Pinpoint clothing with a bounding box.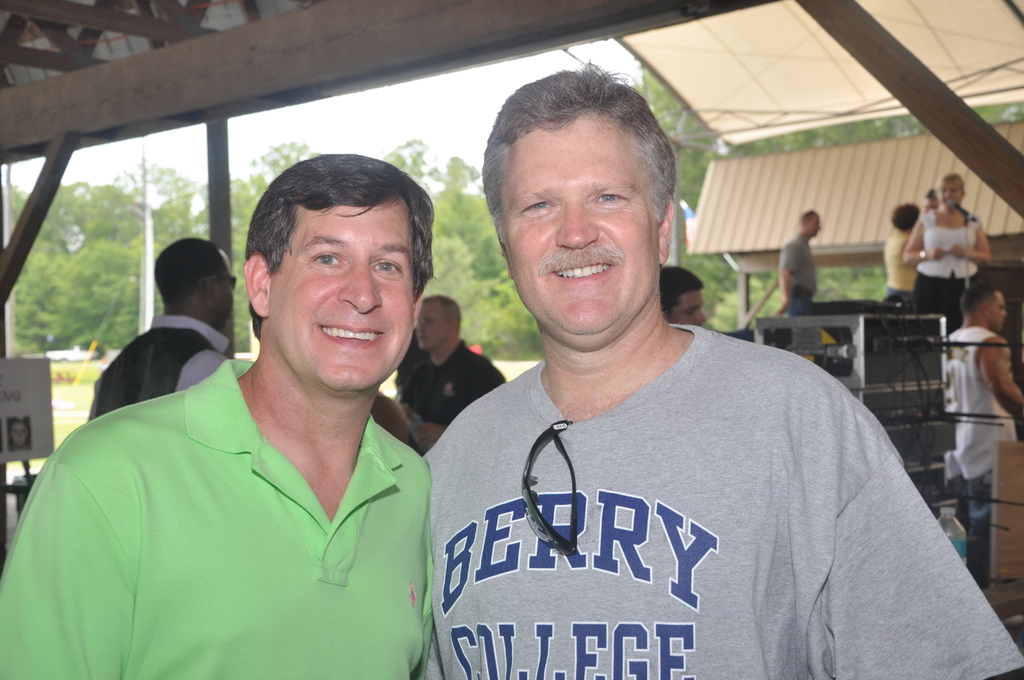
[x1=0, y1=355, x2=436, y2=679].
